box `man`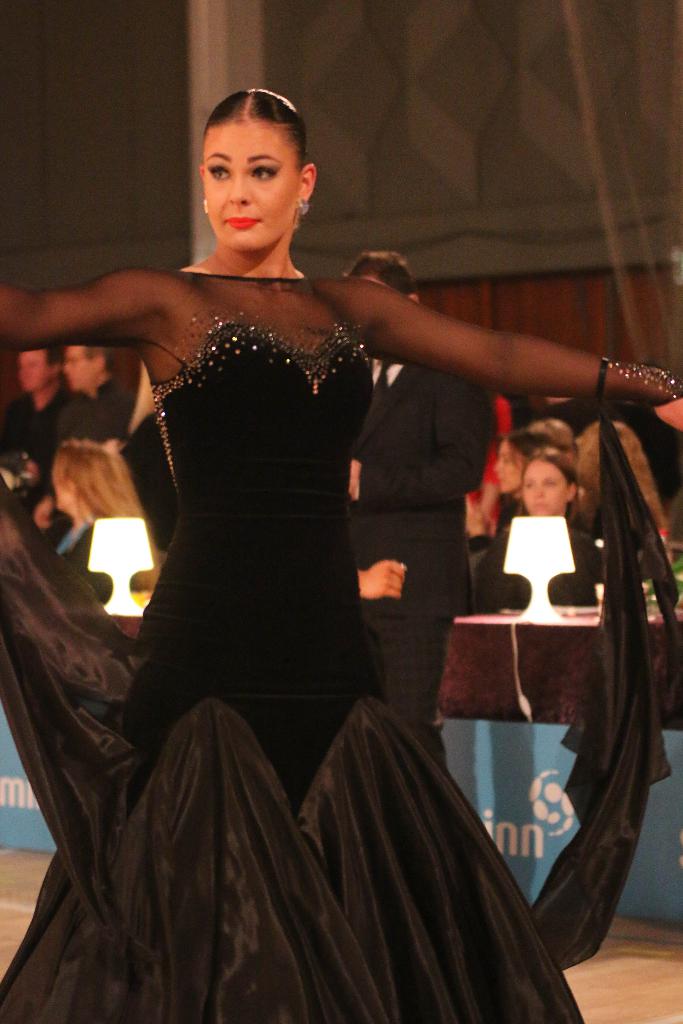
<bbox>33, 340, 133, 529</bbox>
